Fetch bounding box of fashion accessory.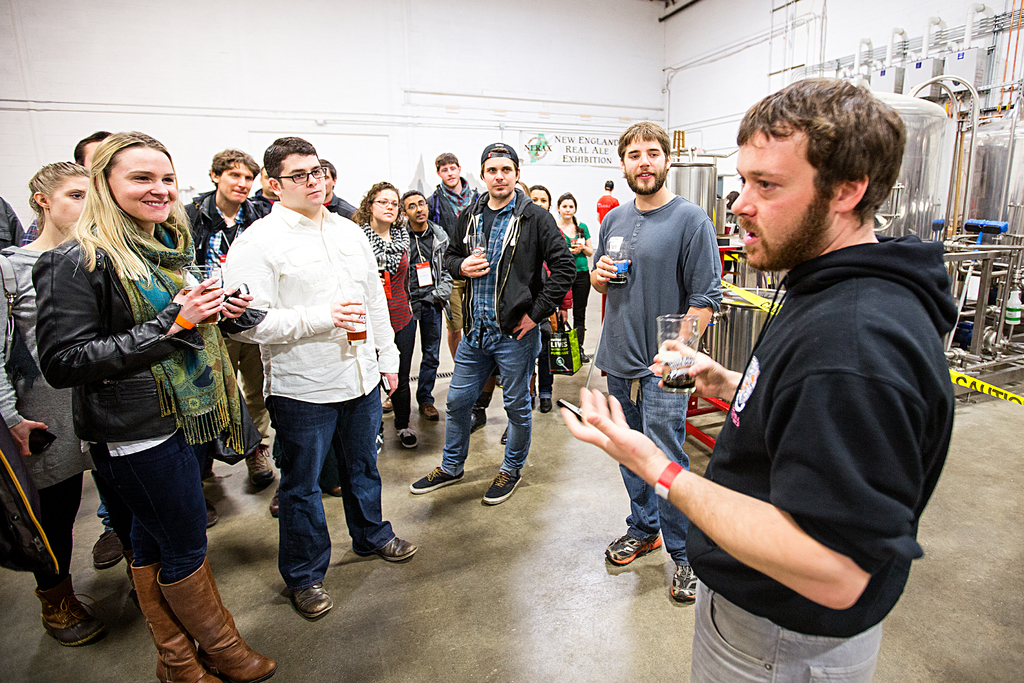
Bbox: rect(605, 532, 664, 564).
